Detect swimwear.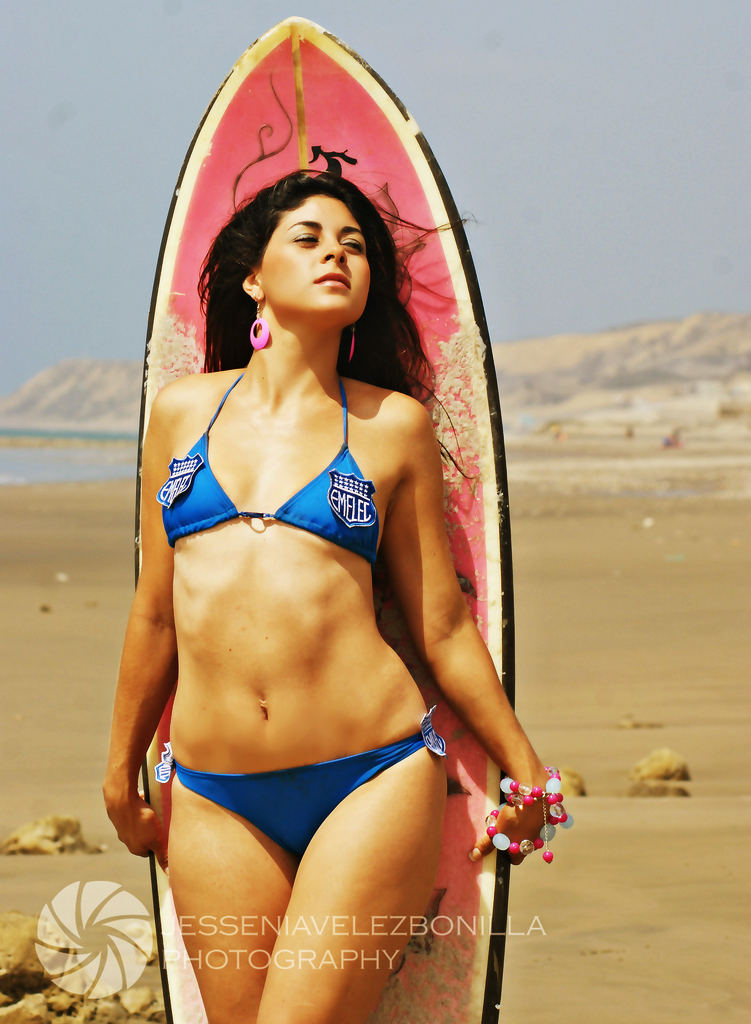
Detected at Rect(158, 377, 380, 564).
